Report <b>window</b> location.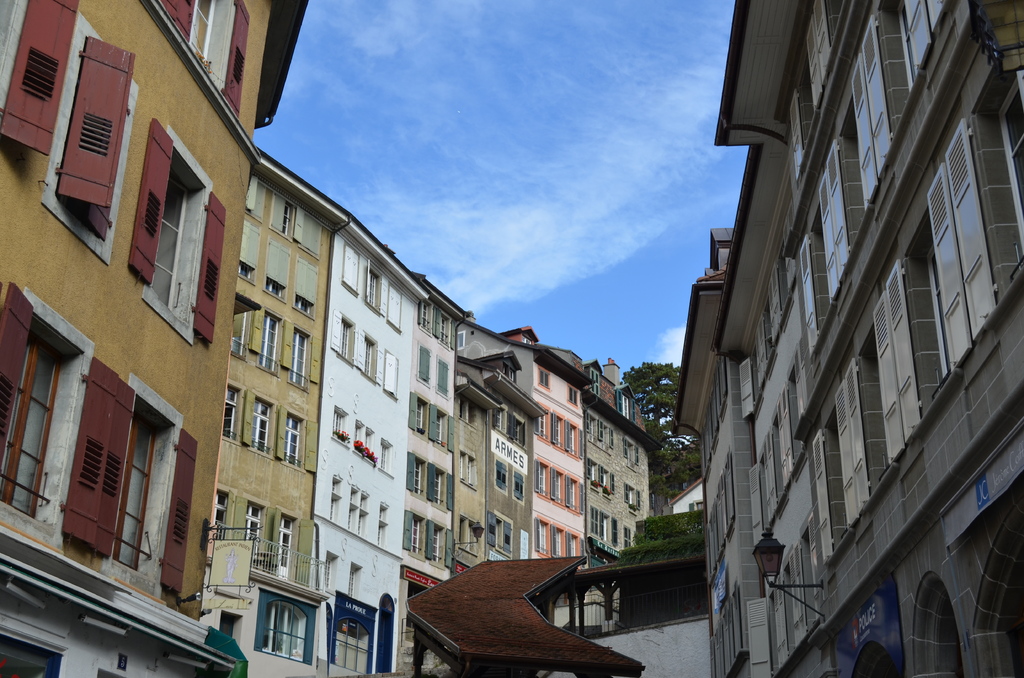
Report: detection(349, 488, 354, 535).
